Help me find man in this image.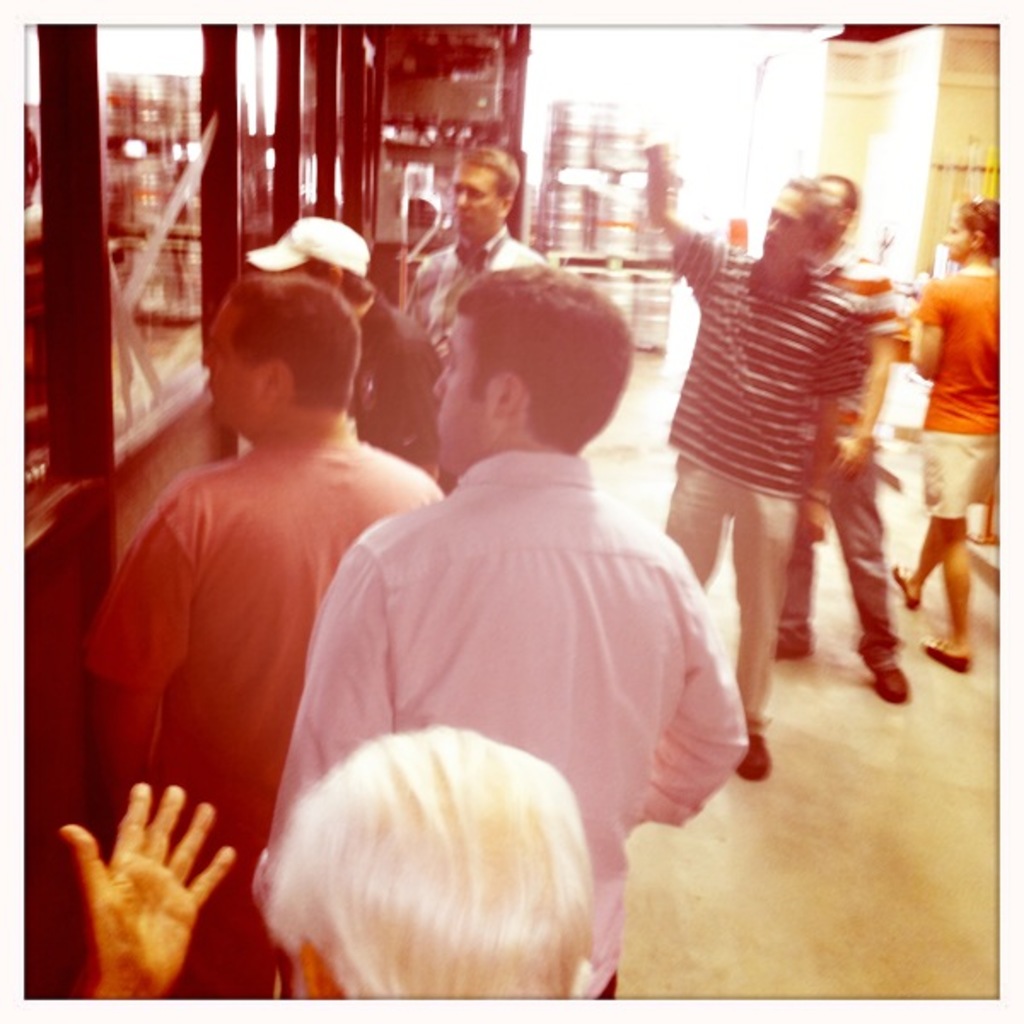
Found it: box=[384, 145, 594, 355].
